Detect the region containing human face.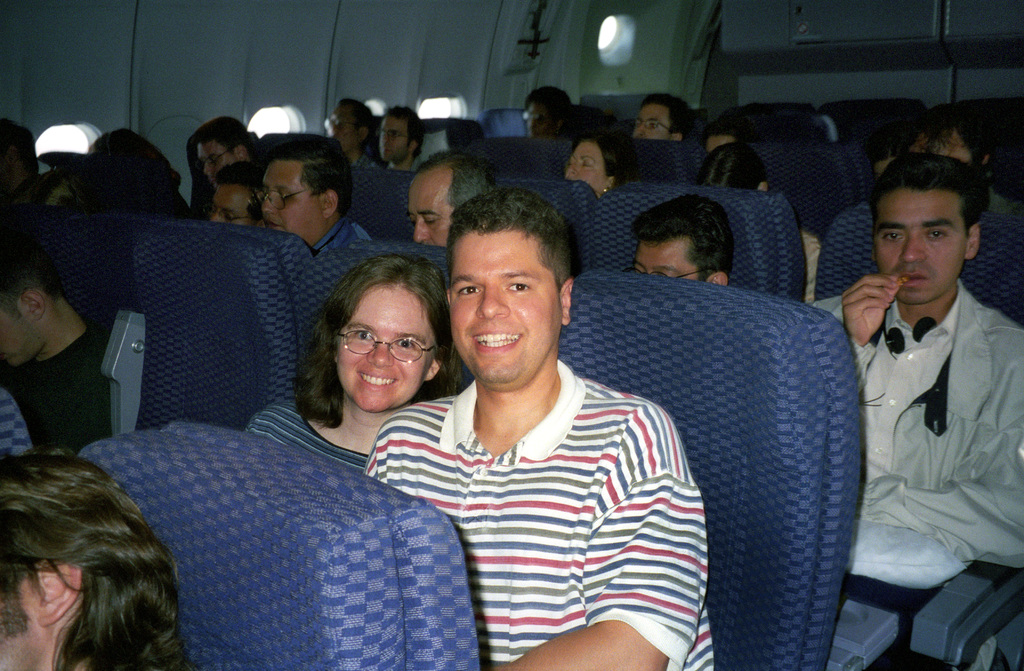
select_region(452, 230, 560, 389).
